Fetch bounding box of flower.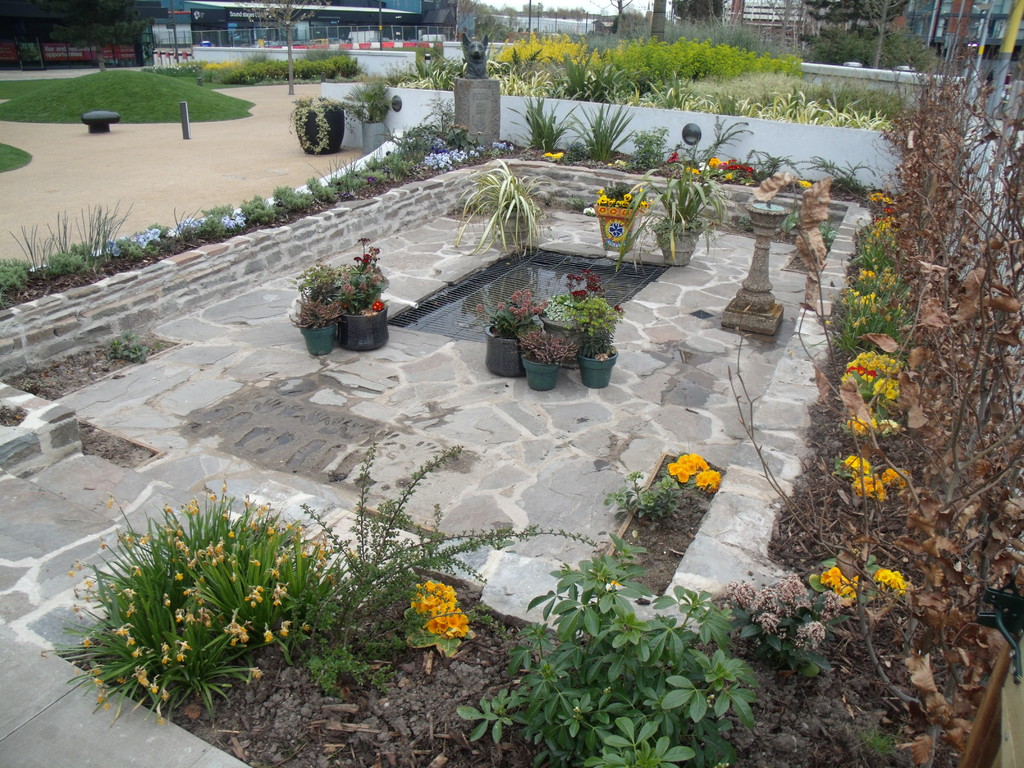
Bbox: <bbox>868, 569, 904, 595</bbox>.
